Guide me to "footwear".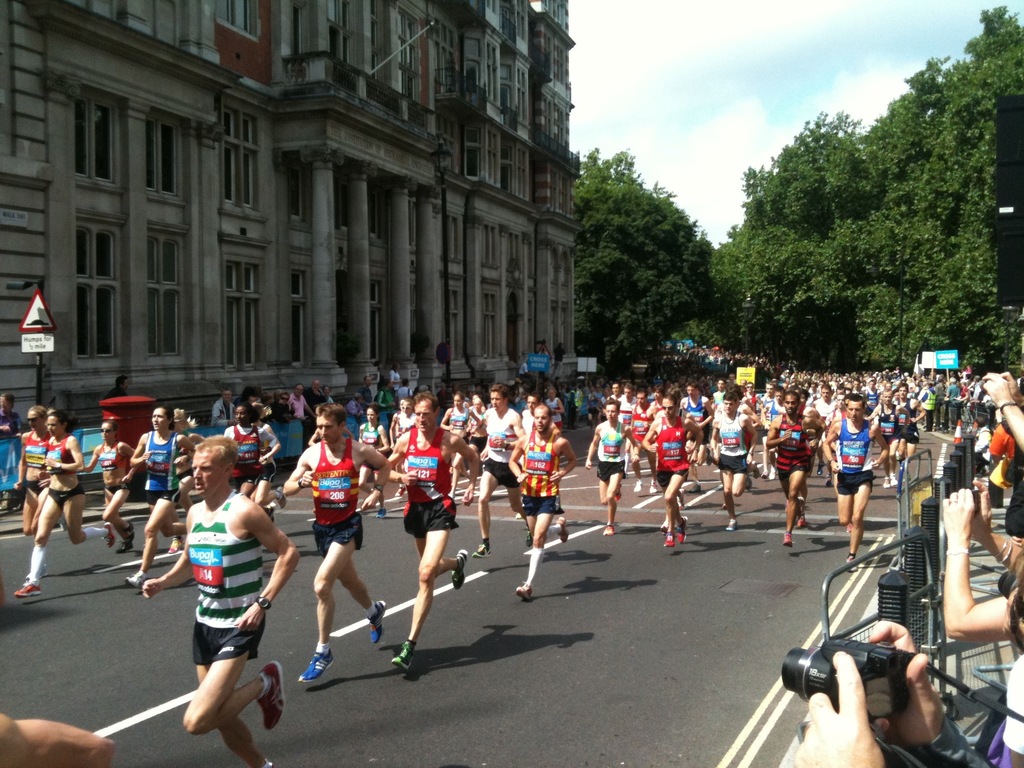
Guidance: [118,525,138,550].
